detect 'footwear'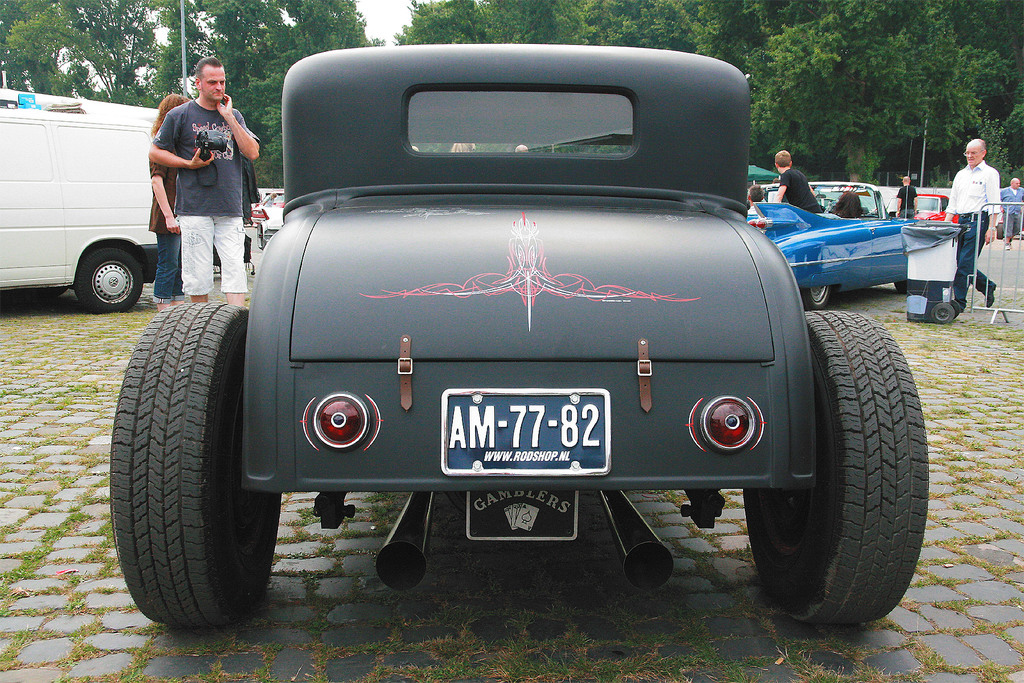
985/284/1001/309
